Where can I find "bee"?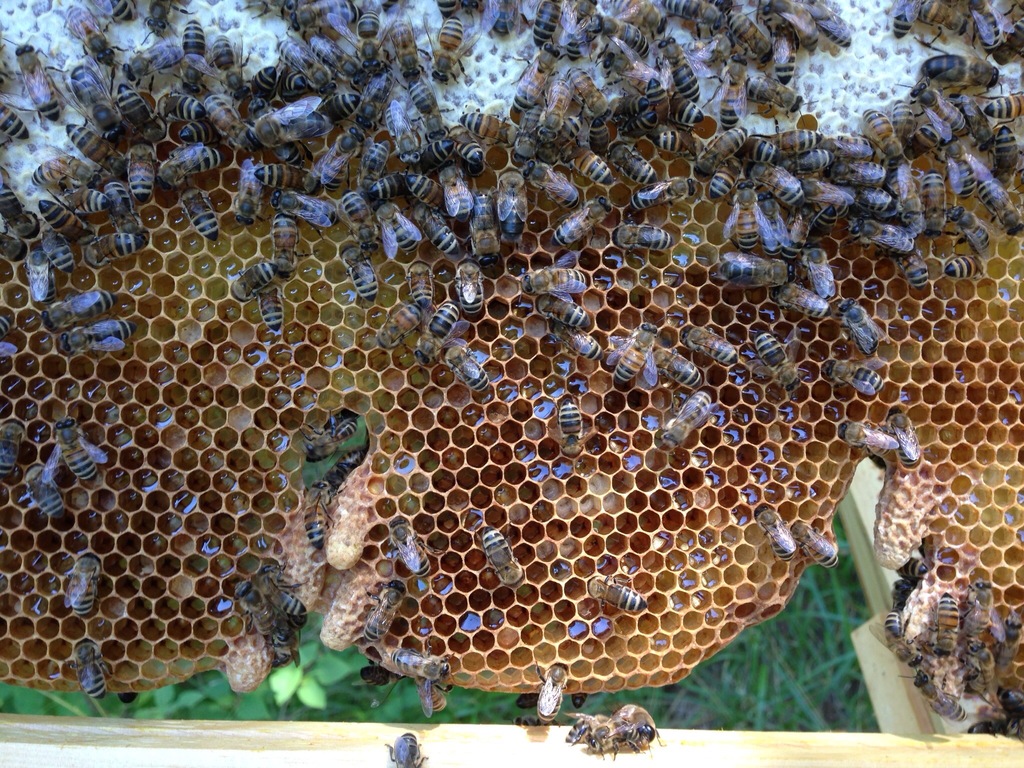
You can find it at x1=541 y1=303 x2=586 y2=337.
